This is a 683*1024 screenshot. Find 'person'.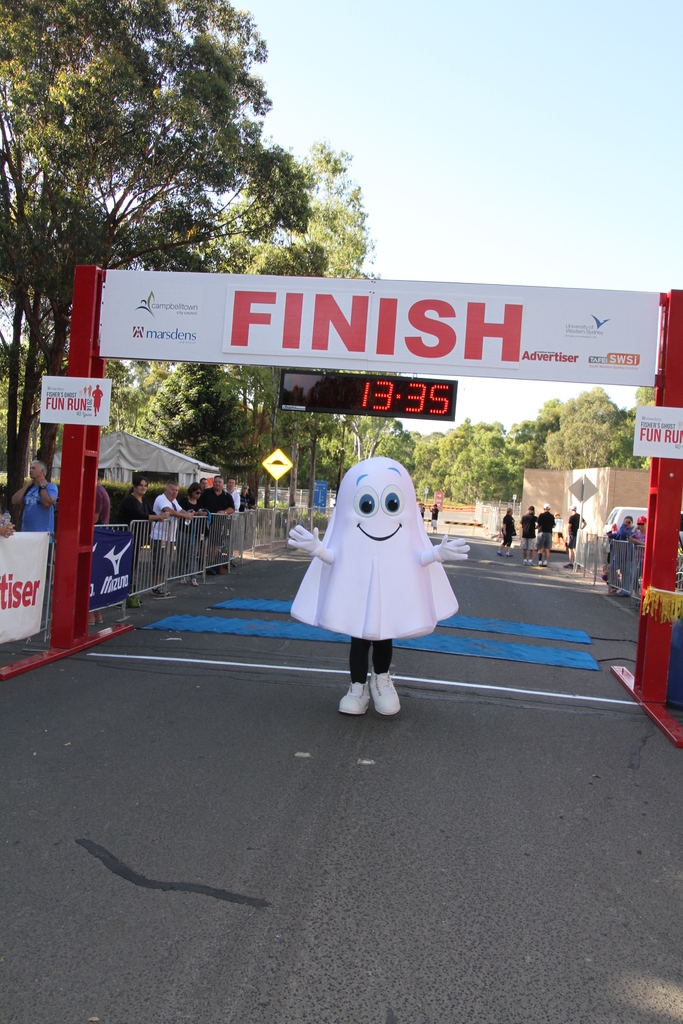
Bounding box: left=293, top=469, right=456, bottom=751.
